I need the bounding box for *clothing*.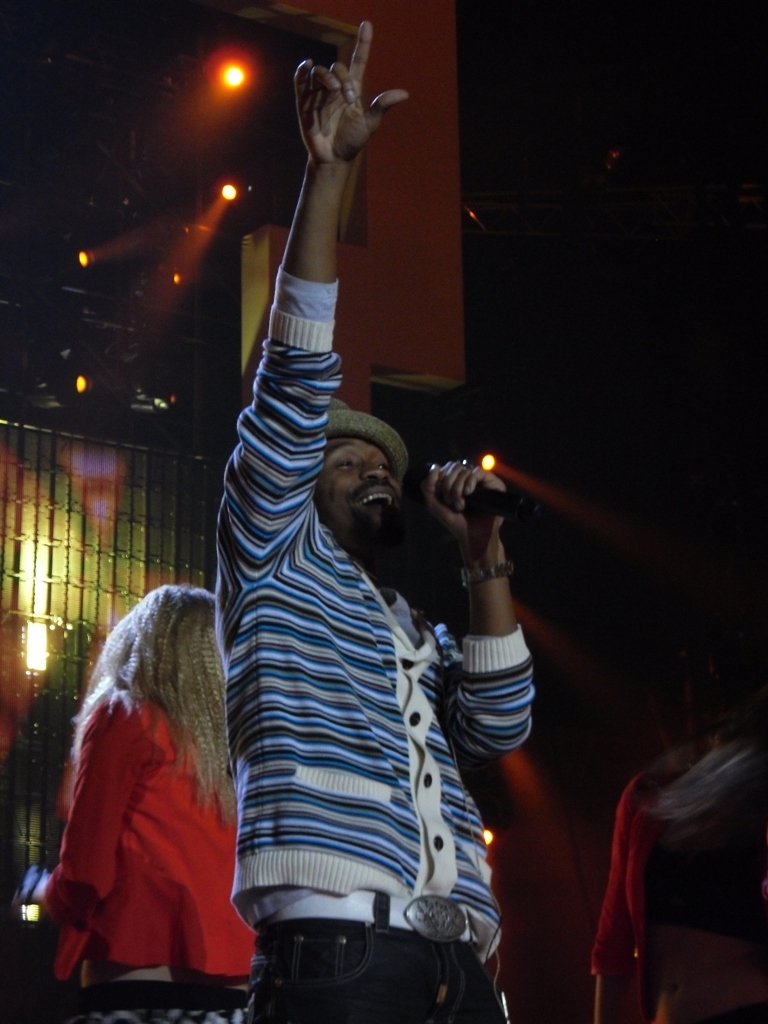
Here it is: (43, 595, 241, 989).
